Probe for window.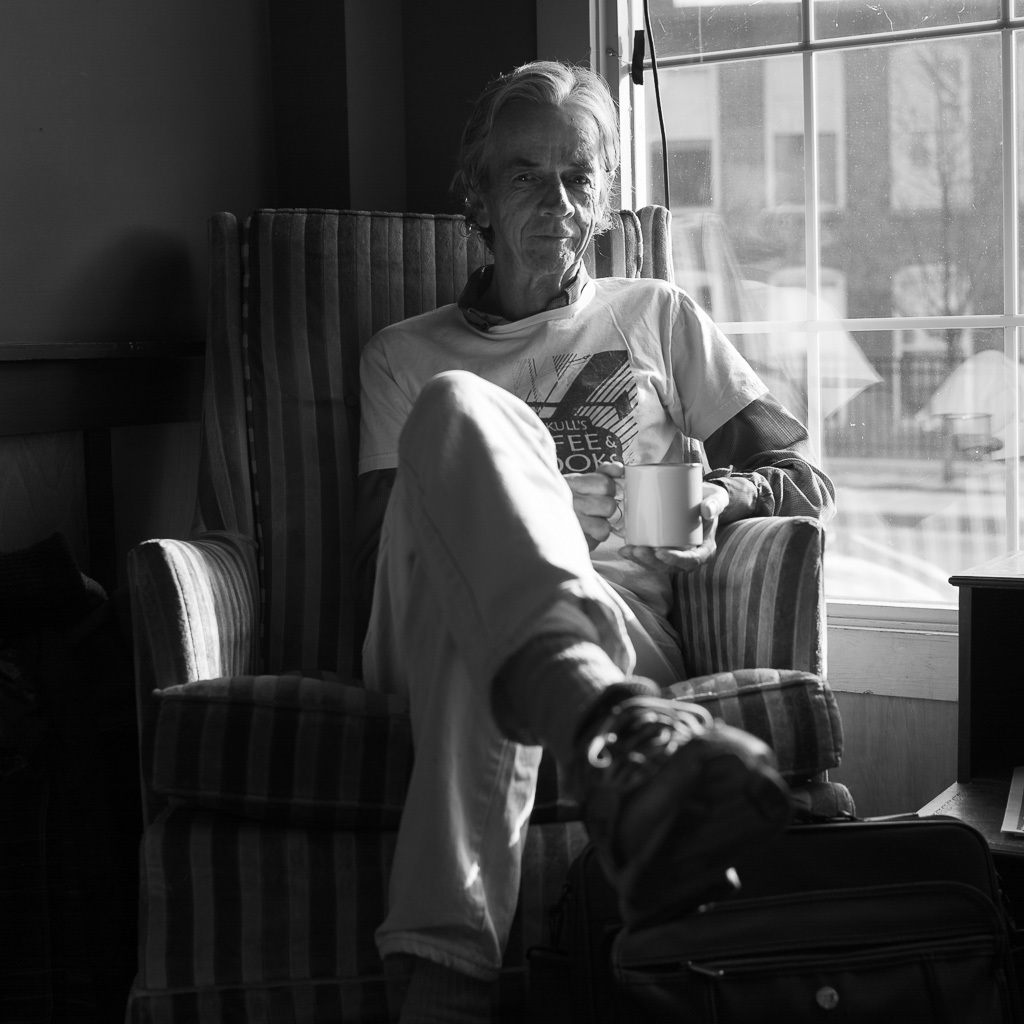
Probe result: bbox(616, 0, 1023, 599).
